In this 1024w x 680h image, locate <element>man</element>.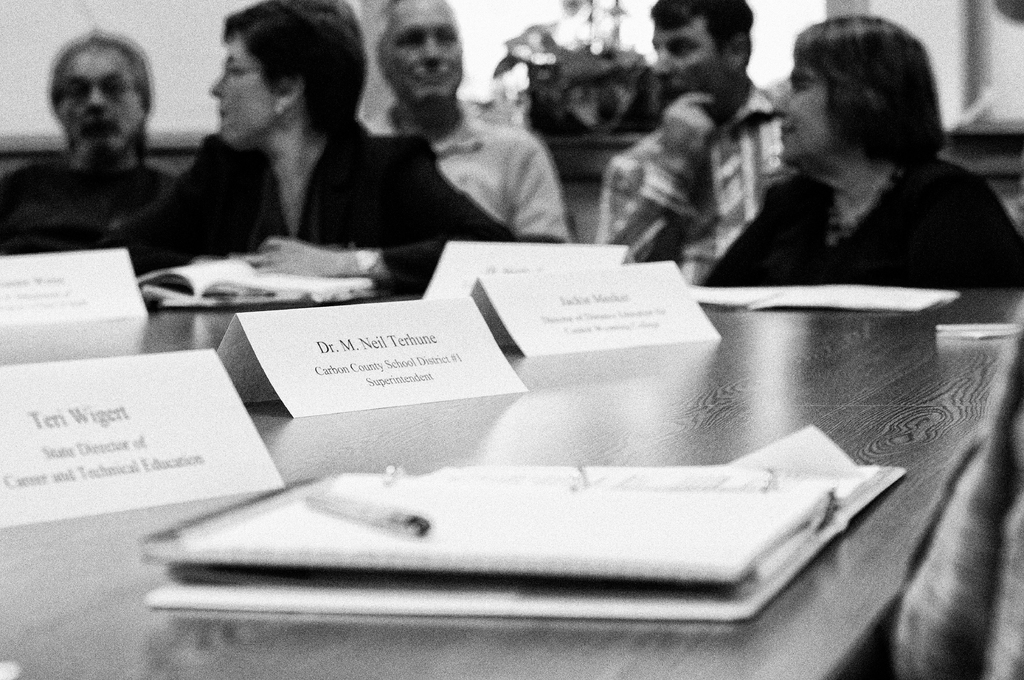
Bounding box: 1/28/177/258.
